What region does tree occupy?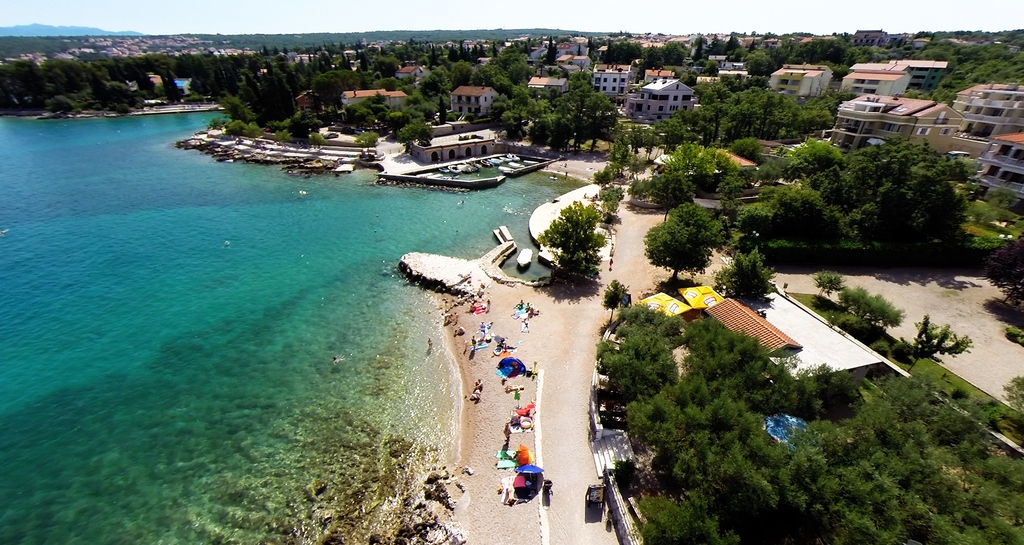
648 172 698 221.
